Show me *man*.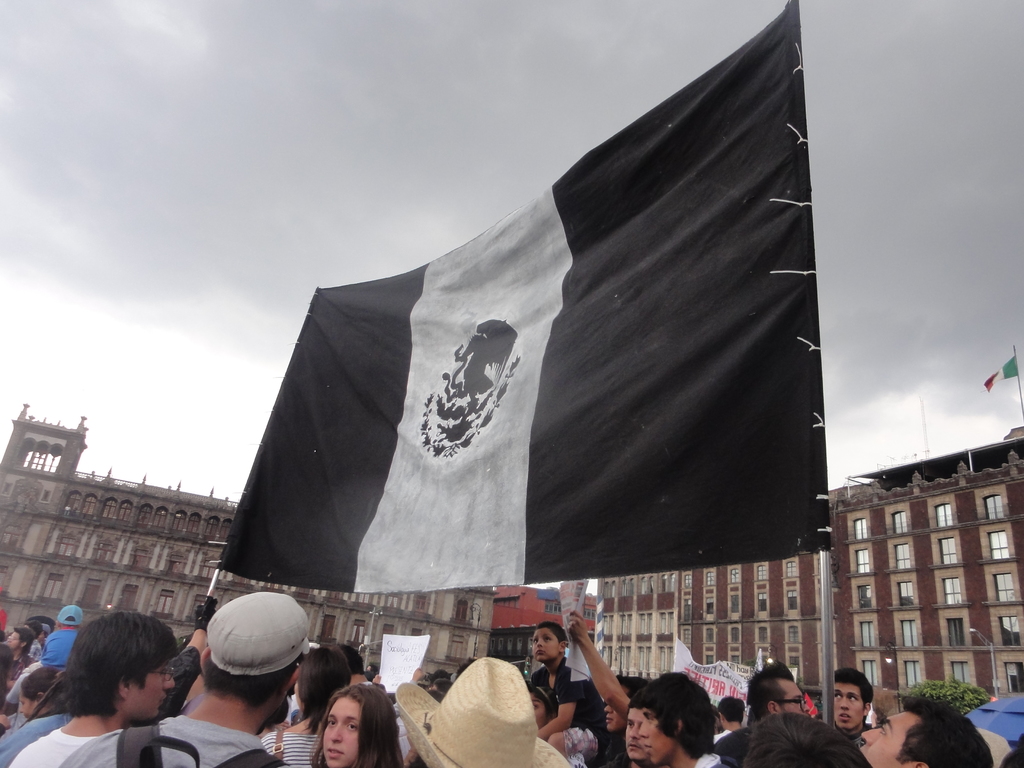
*man* is here: x1=12 y1=596 x2=181 y2=765.
